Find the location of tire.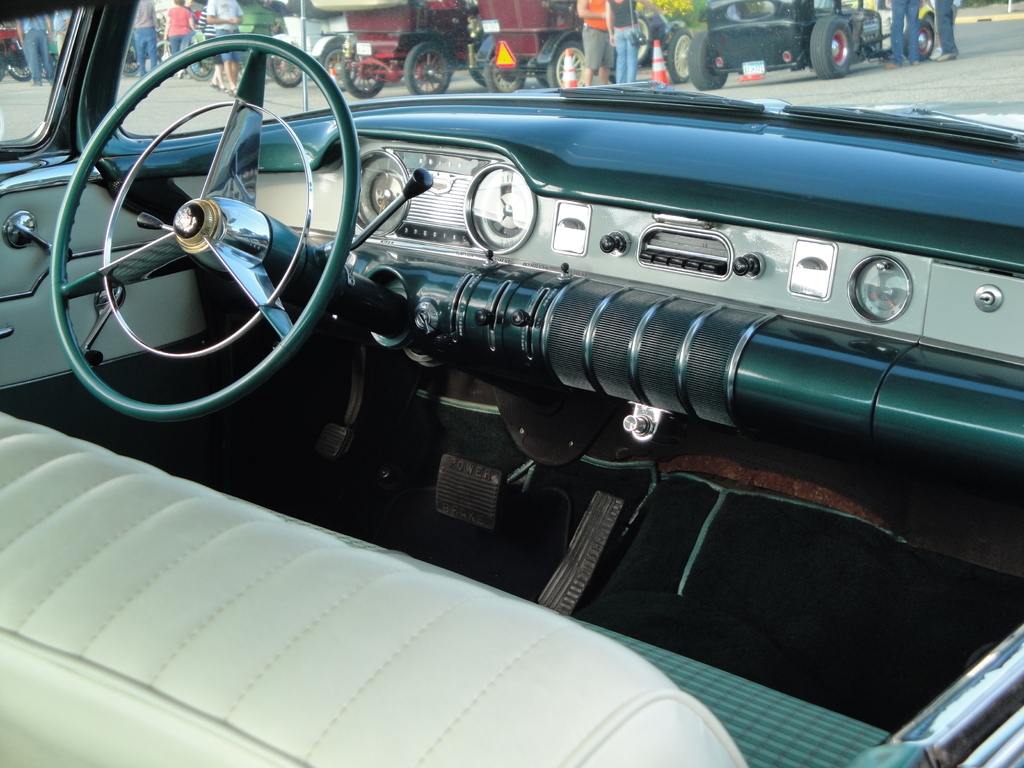
Location: pyautogui.locateOnScreen(318, 43, 358, 91).
